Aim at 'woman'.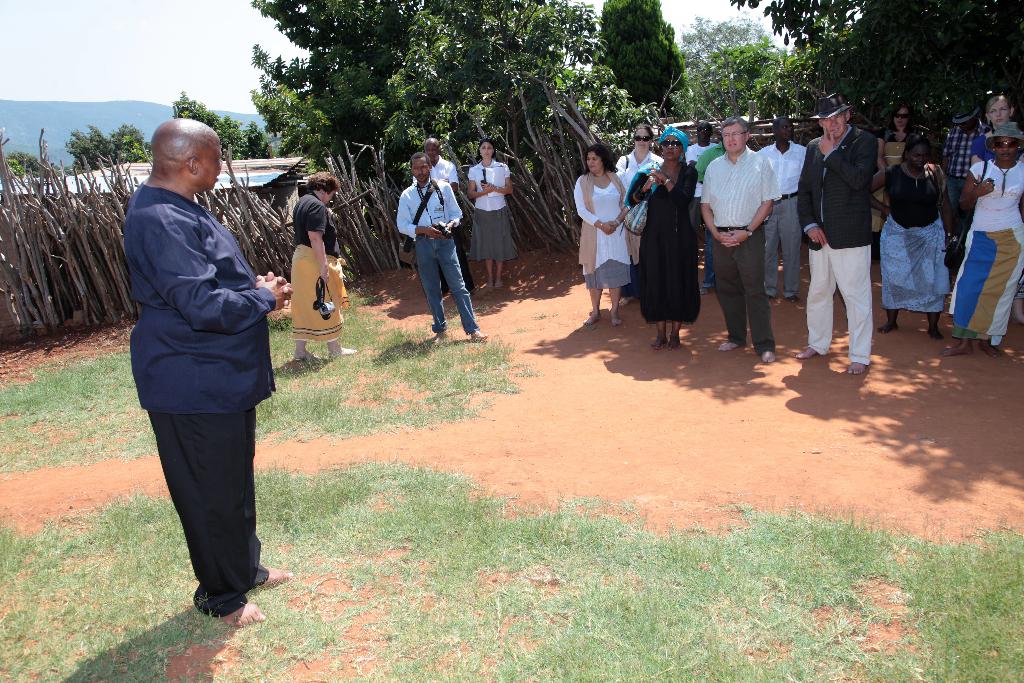
Aimed at [x1=614, y1=124, x2=664, y2=306].
